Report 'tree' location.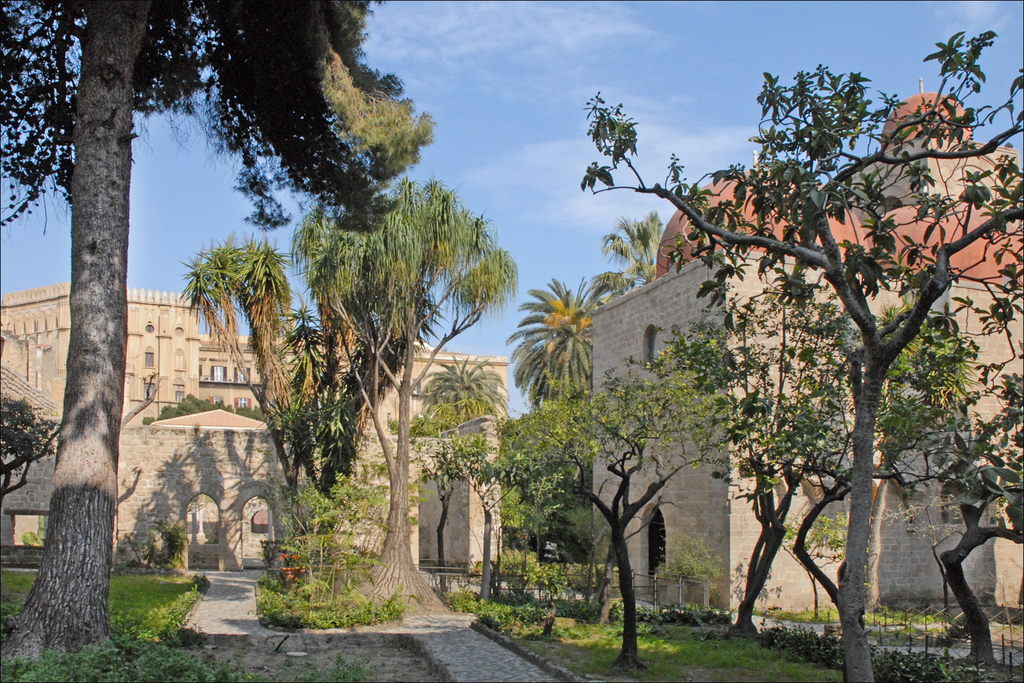
Report: bbox=[889, 372, 1023, 682].
